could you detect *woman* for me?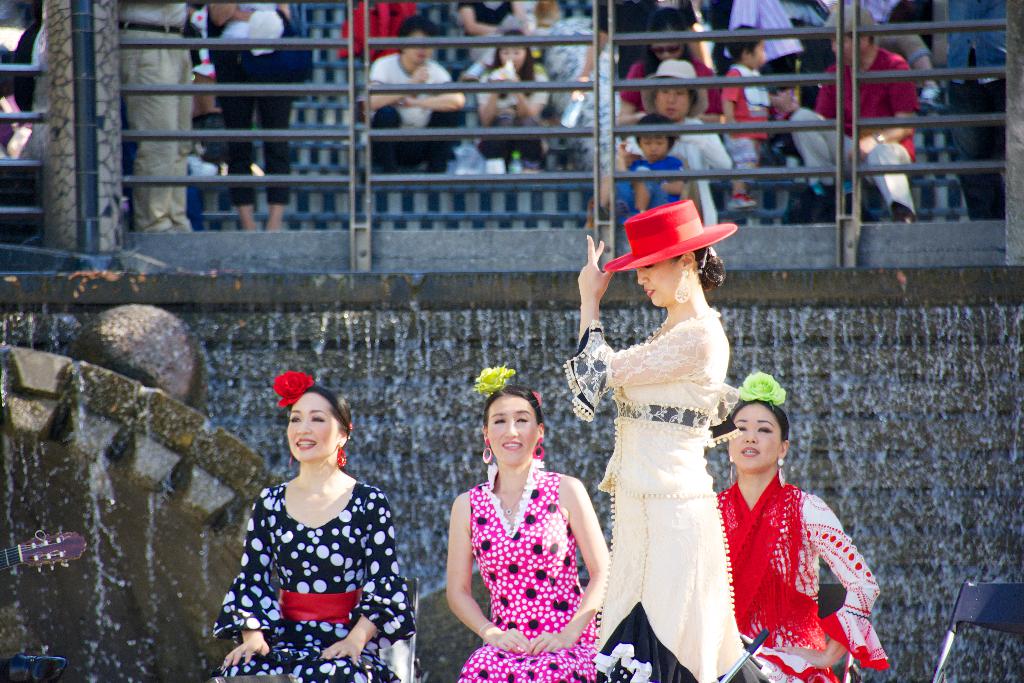
Detection result: left=575, top=199, right=750, bottom=682.
